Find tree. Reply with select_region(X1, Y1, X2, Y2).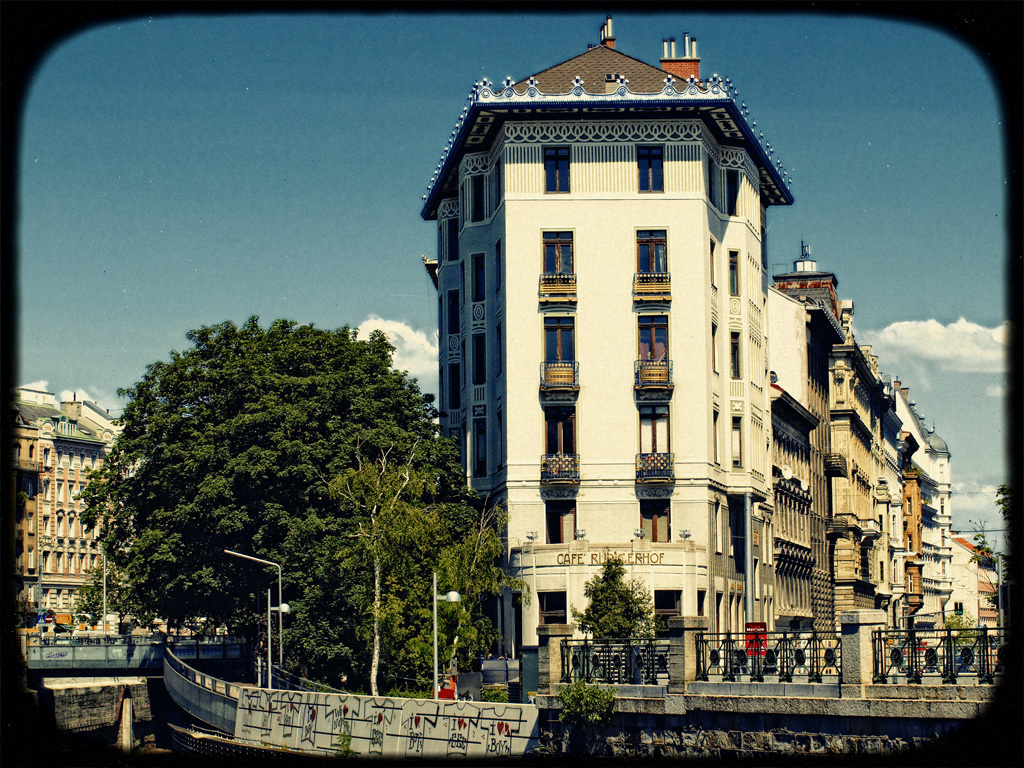
select_region(319, 443, 437, 699).
